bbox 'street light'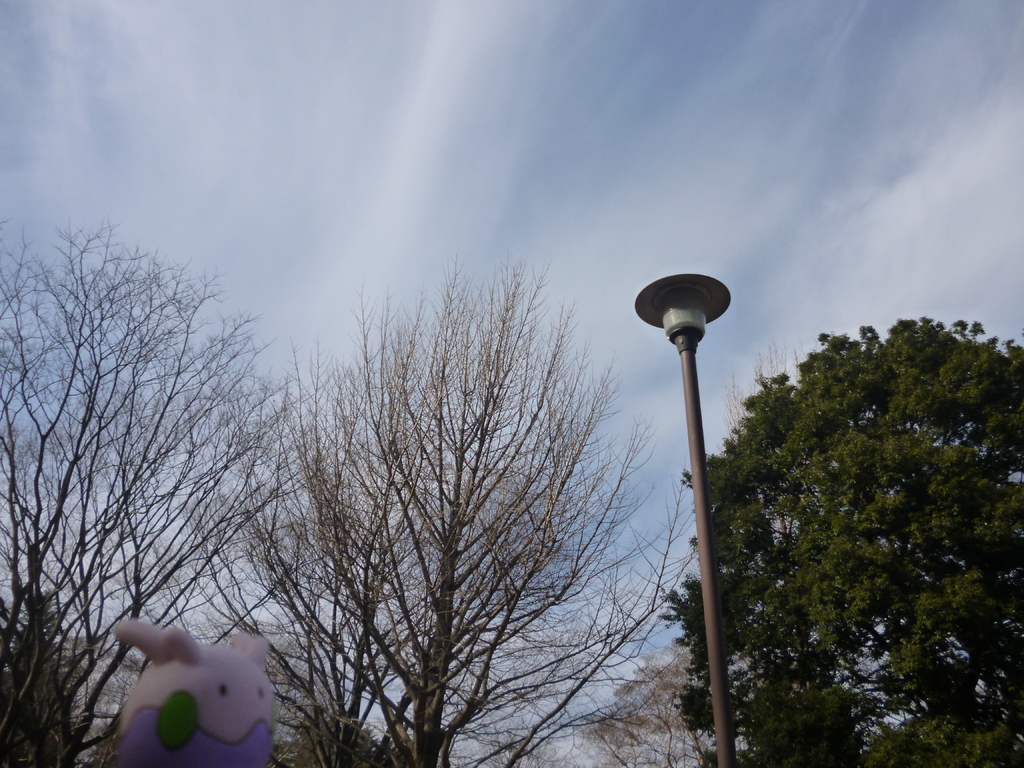
crop(613, 253, 752, 764)
